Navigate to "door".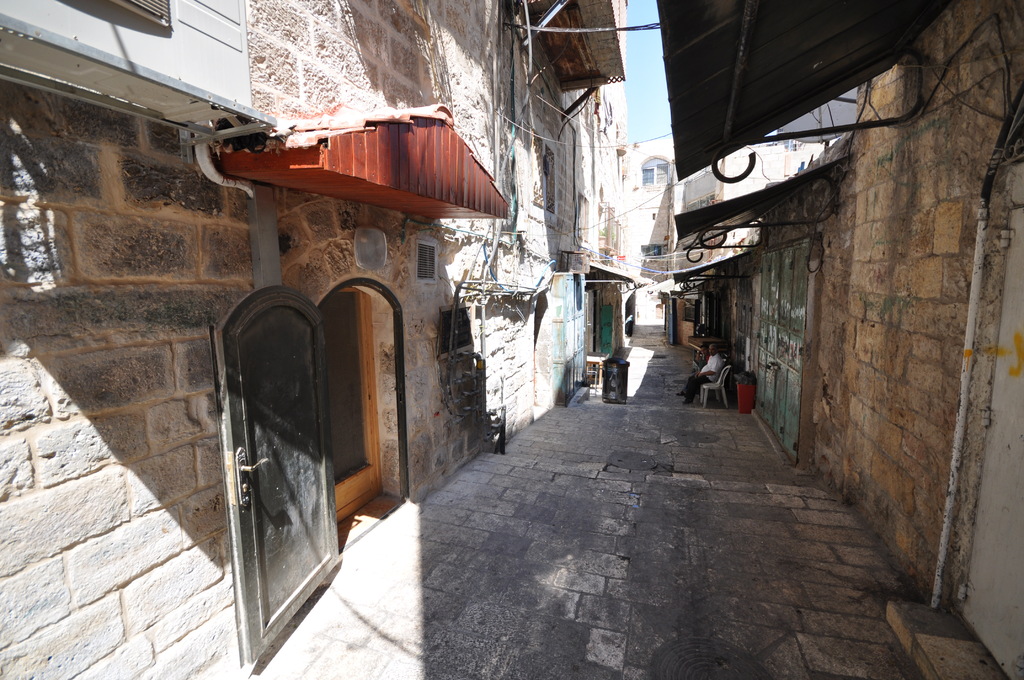
Navigation target: region(602, 306, 613, 359).
